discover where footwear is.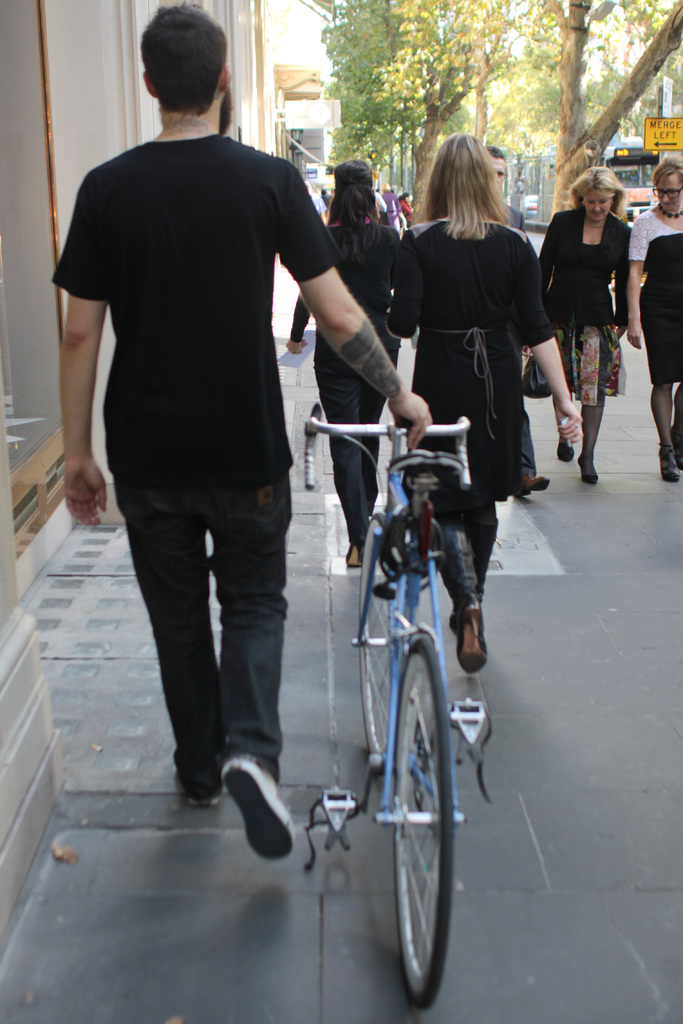
Discovered at Rect(342, 545, 361, 568).
